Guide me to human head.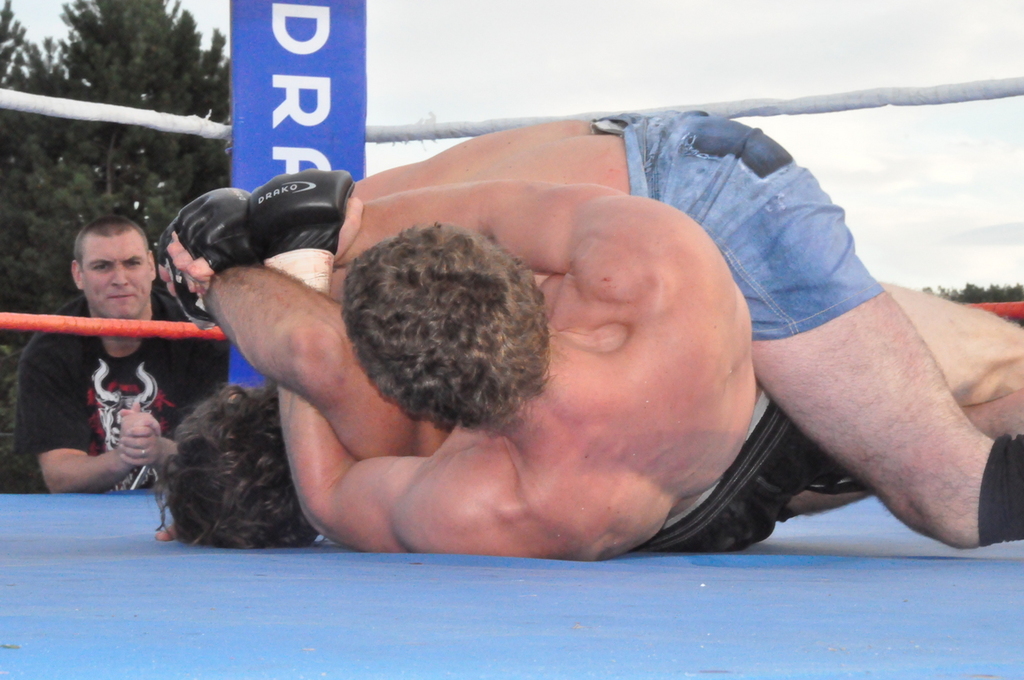
Guidance: 337, 223, 543, 421.
